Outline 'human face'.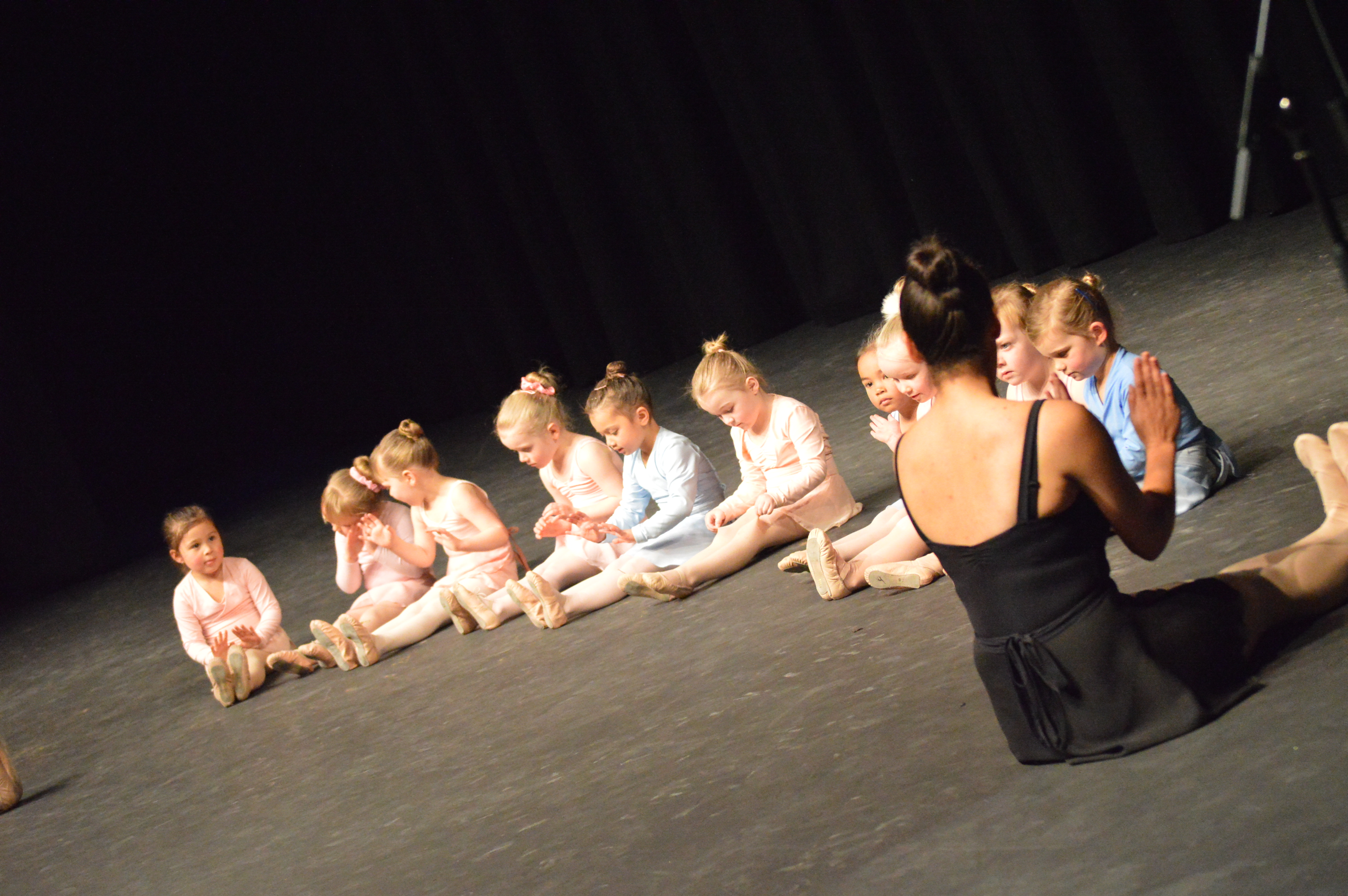
Outline: box(400, 155, 415, 179).
